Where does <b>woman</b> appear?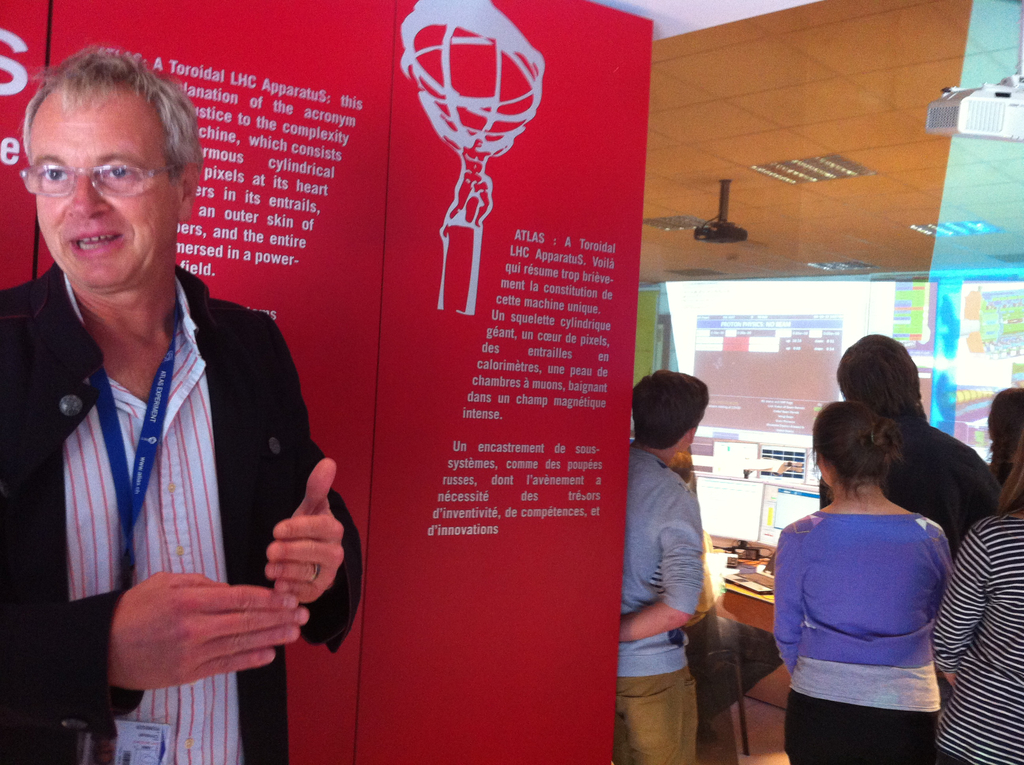
Appears at (left=925, top=382, right=1023, bottom=764).
